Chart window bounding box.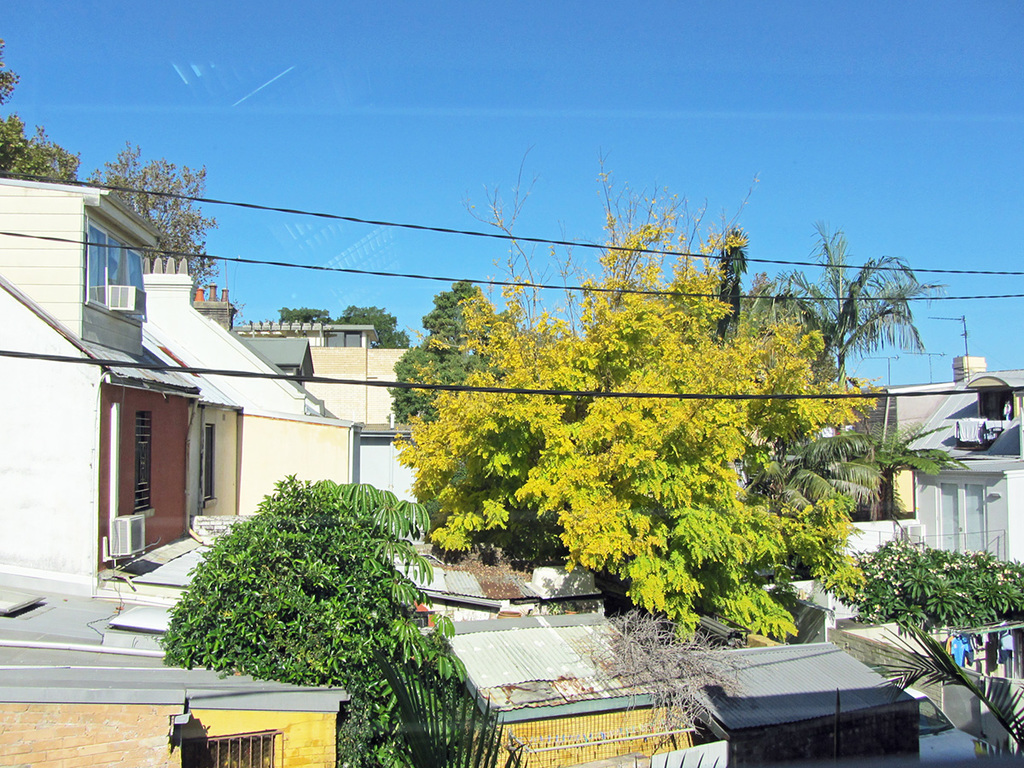
Charted: bbox=(980, 389, 1015, 420).
